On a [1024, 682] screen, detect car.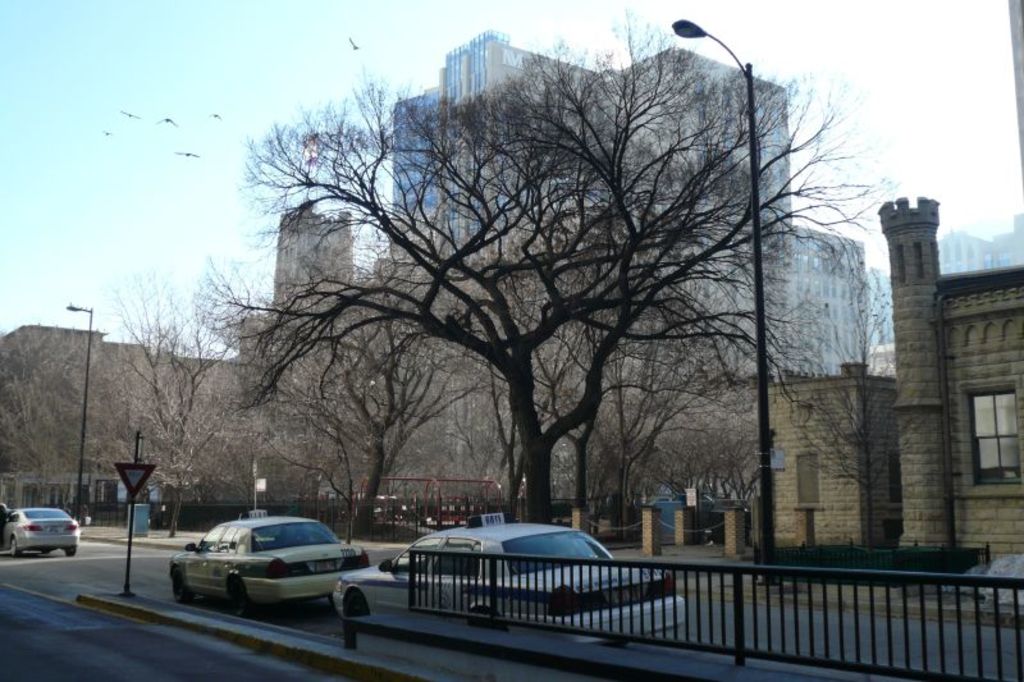
(161,521,367,619).
